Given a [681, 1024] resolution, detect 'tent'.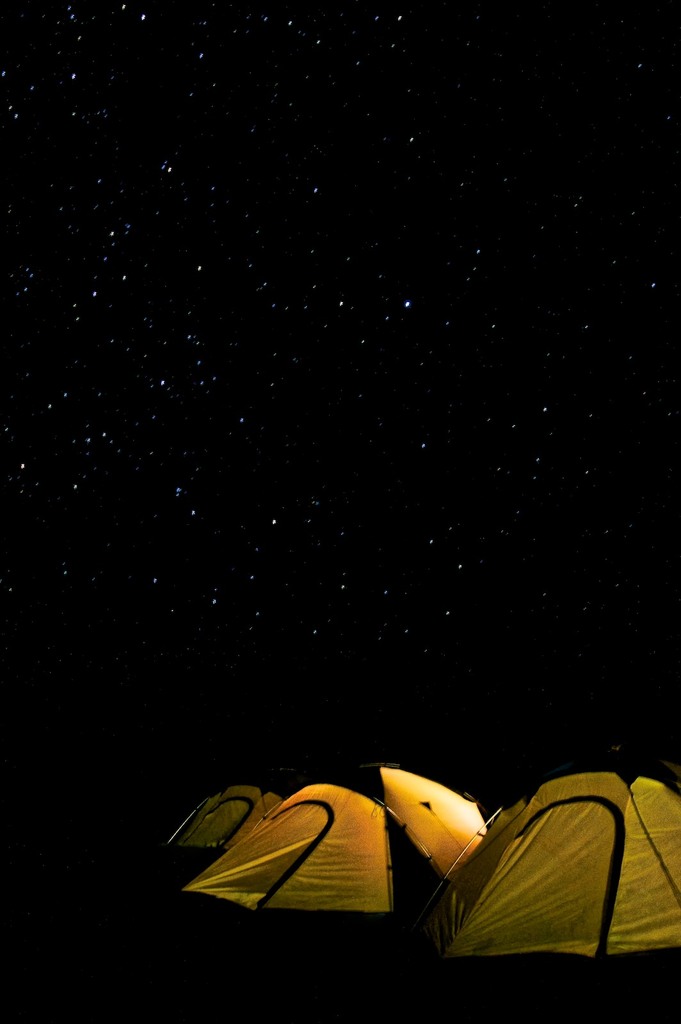
bbox=(152, 785, 276, 860).
